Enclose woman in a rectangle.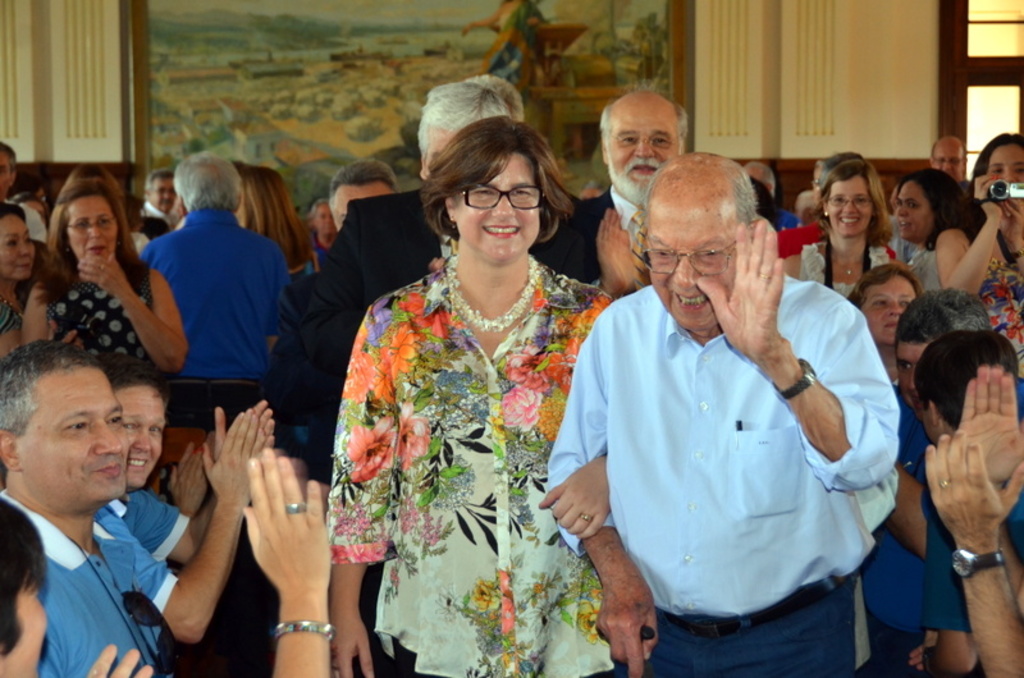
bbox=(330, 92, 611, 673).
